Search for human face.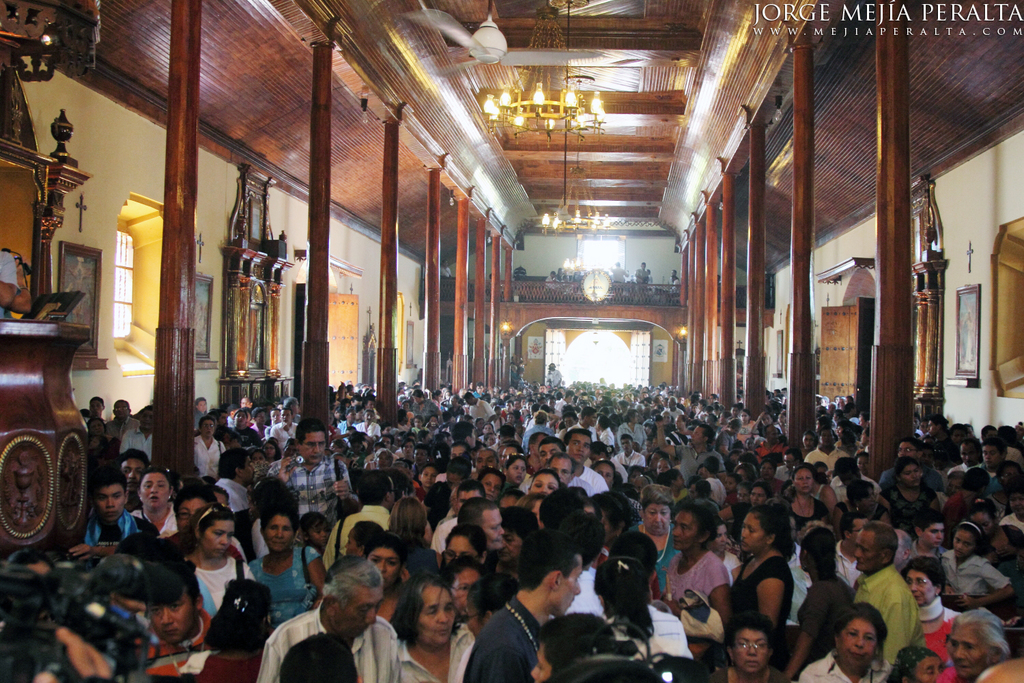
Found at bbox=(445, 391, 449, 397).
